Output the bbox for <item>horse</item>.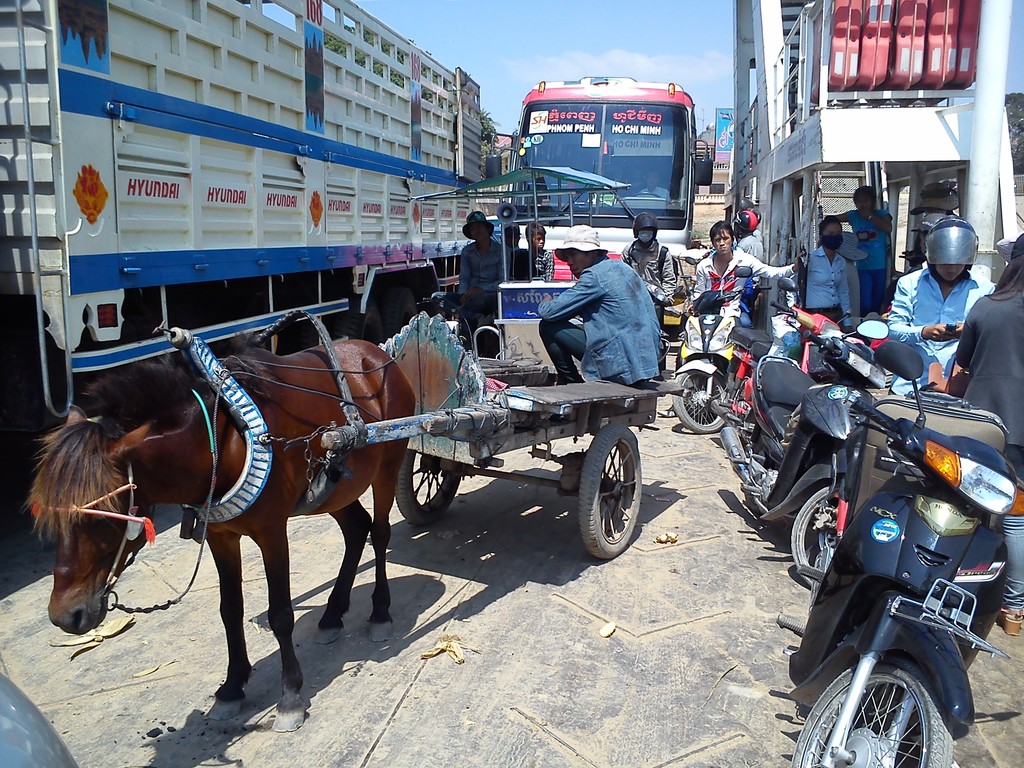
locate(22, 336, 417, 735).
